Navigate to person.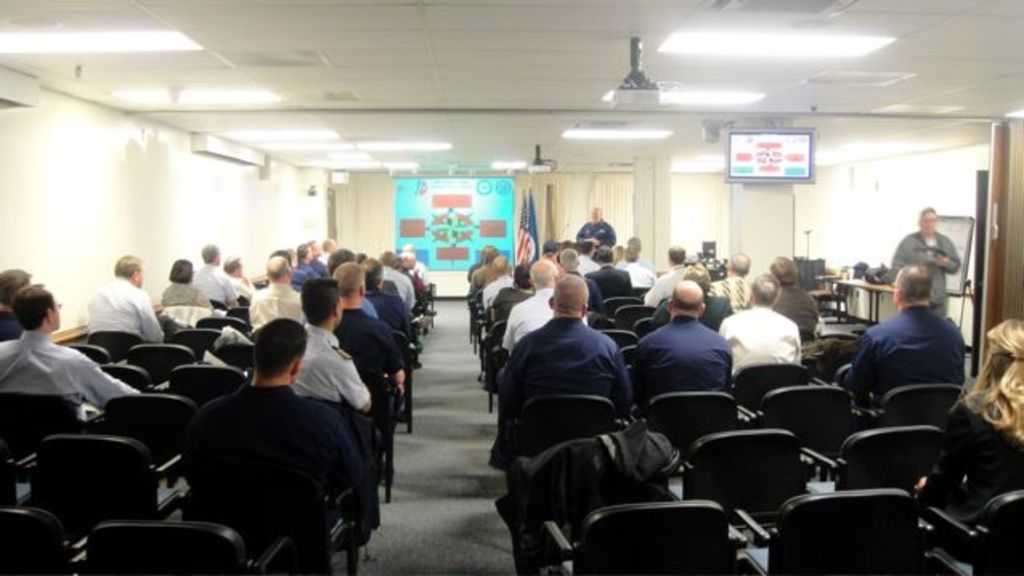
Navigation target: {"left": 555, "top": 245, "right": 610, "bottom": 322}.
